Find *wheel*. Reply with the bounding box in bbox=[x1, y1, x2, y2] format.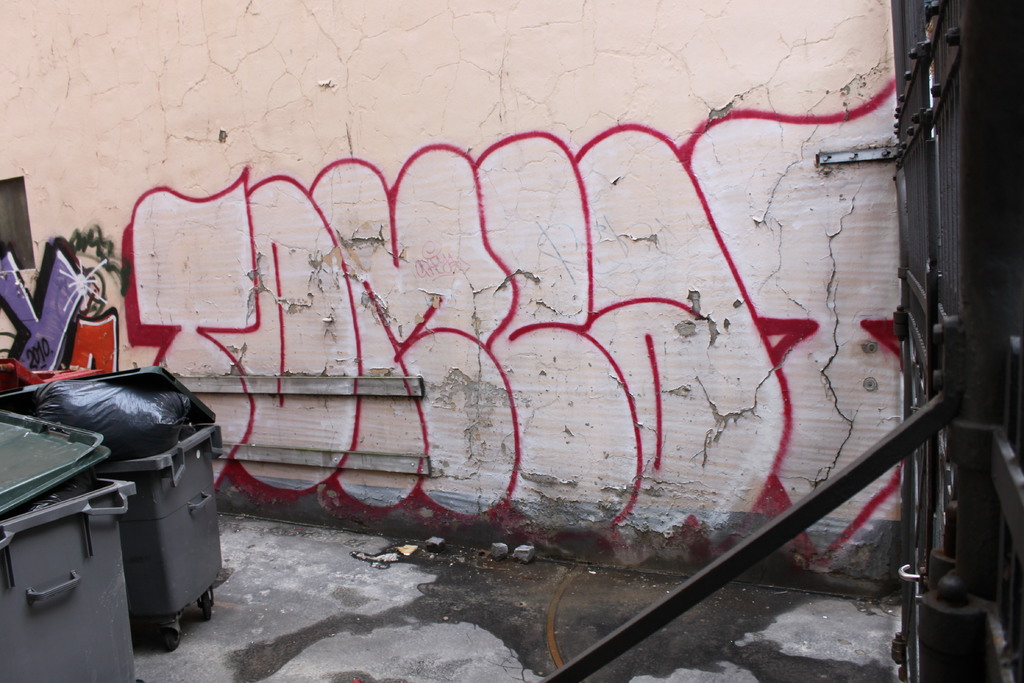
bbox=[162, 630, 178, 656].
